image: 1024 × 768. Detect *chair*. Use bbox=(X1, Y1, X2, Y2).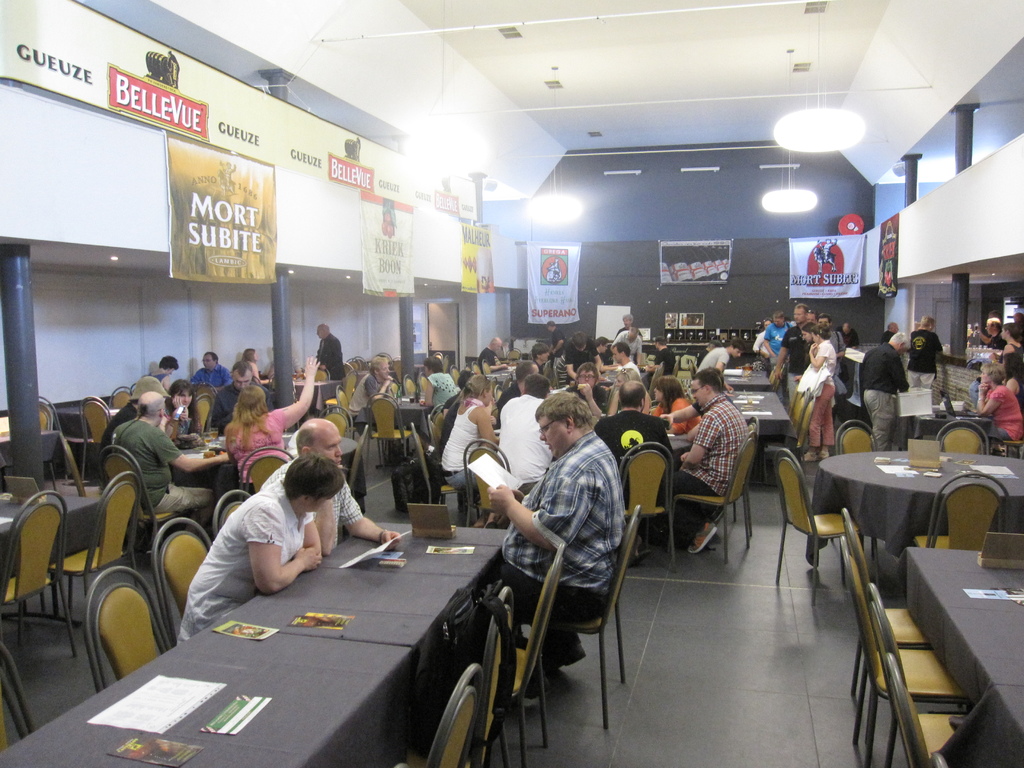
bbox=(521, 505, 639, 733).
